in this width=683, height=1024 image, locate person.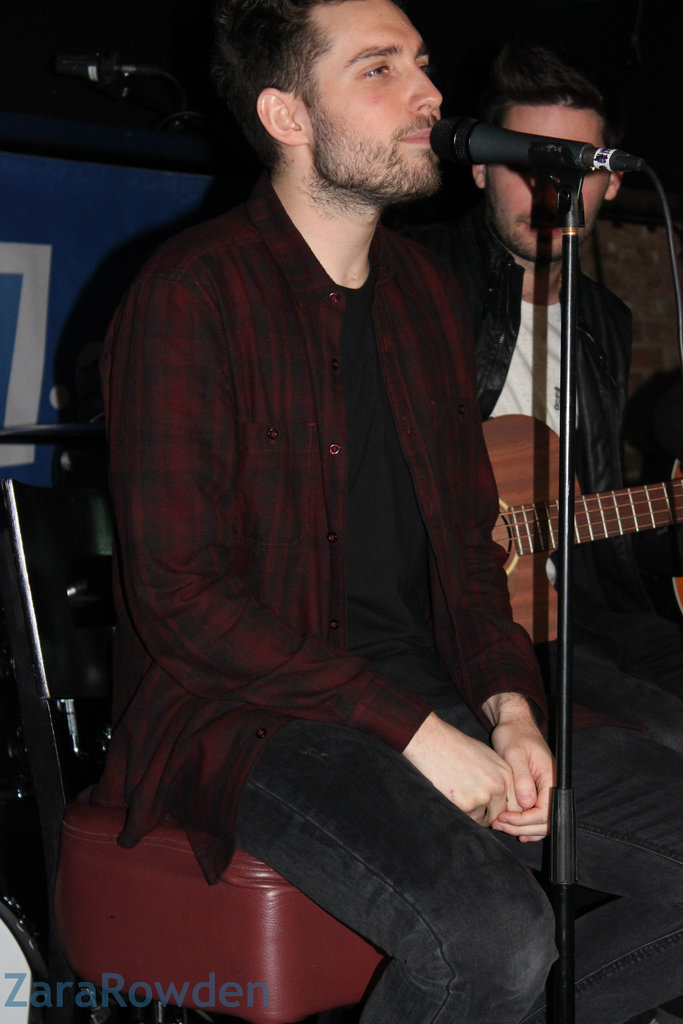
Bounding box: bbox=[438, 36, 634, 673].
